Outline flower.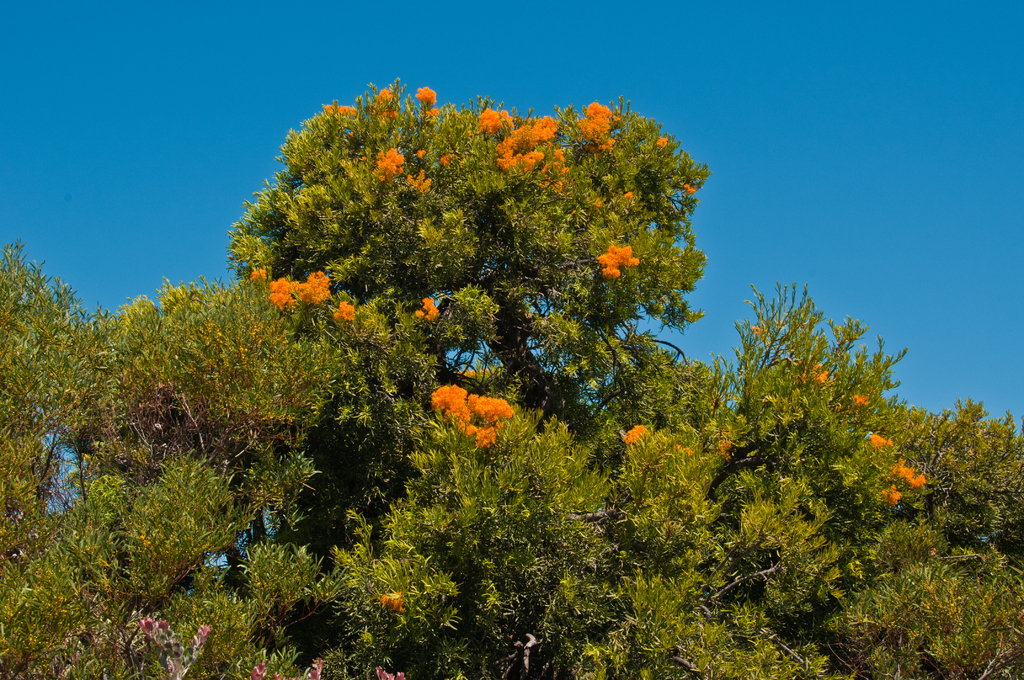
Outline: bbox=(388, 600, 400, 610).
